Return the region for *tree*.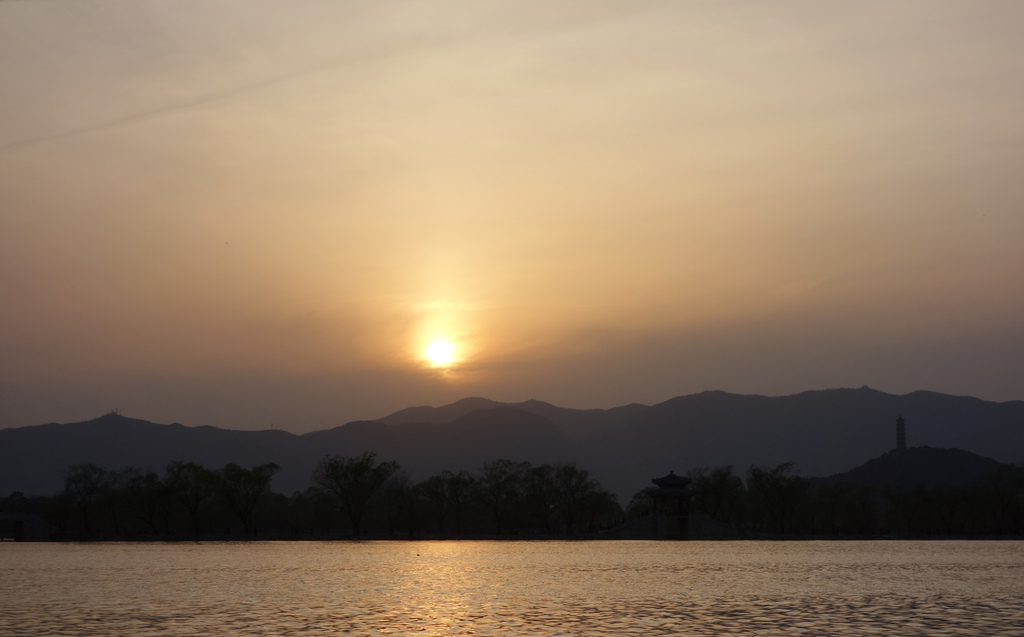
bbox(63, 460, 186, 534).
